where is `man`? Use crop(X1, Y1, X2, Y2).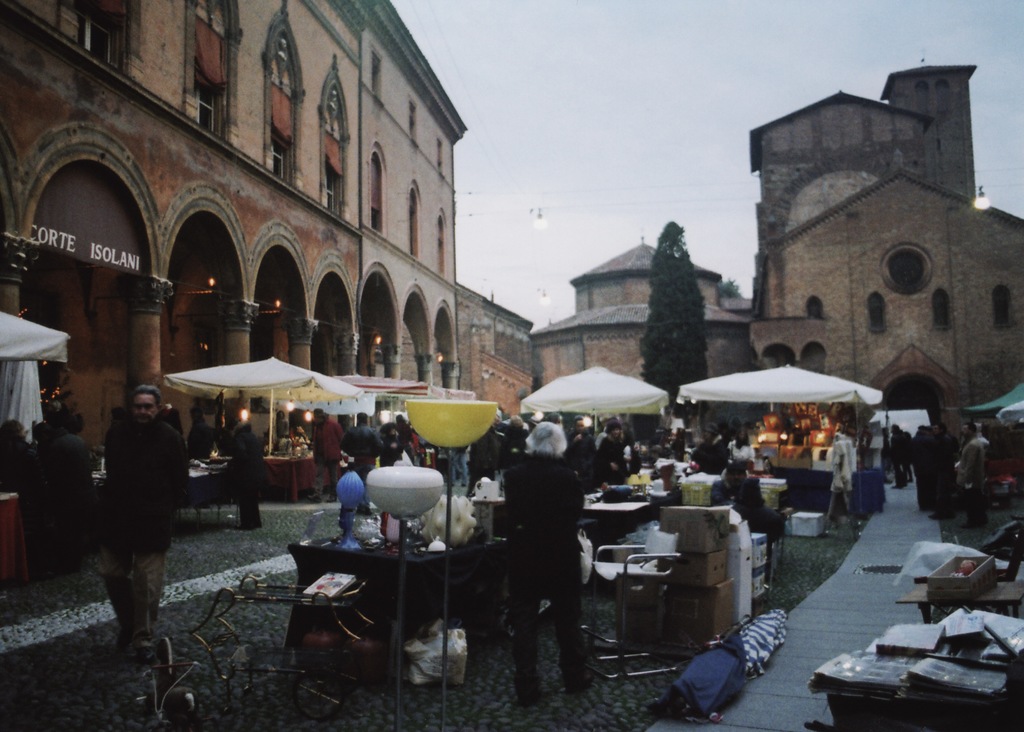
crop(596, 421, 633, 498).
